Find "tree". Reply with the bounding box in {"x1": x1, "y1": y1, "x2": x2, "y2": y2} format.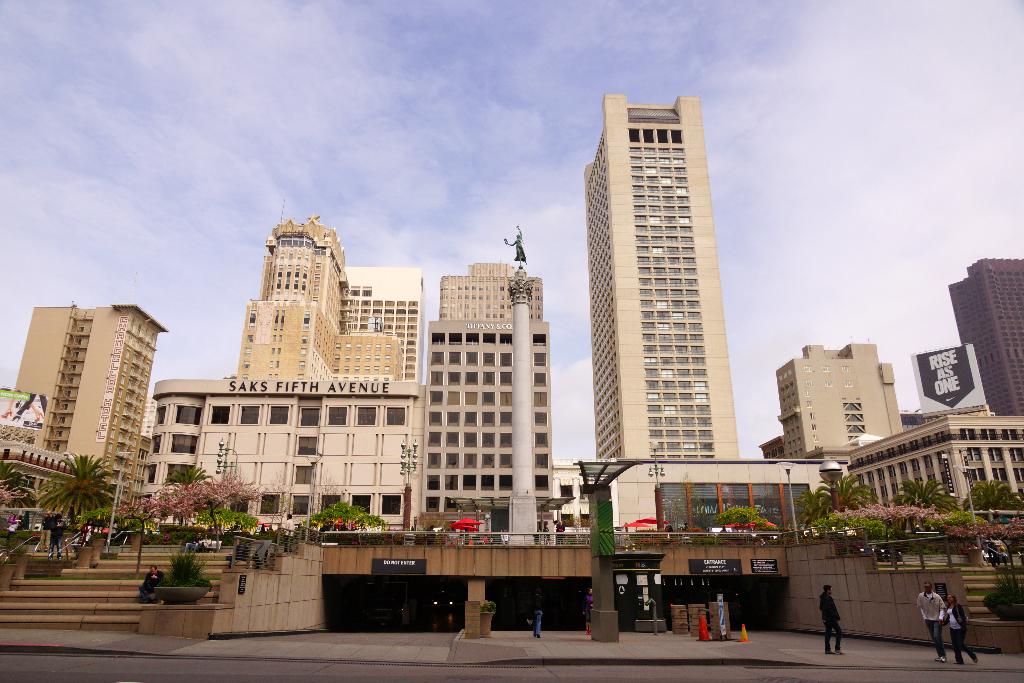
{"x1": 162, "y1": 458, "x2": 196, "y2": 507}.
